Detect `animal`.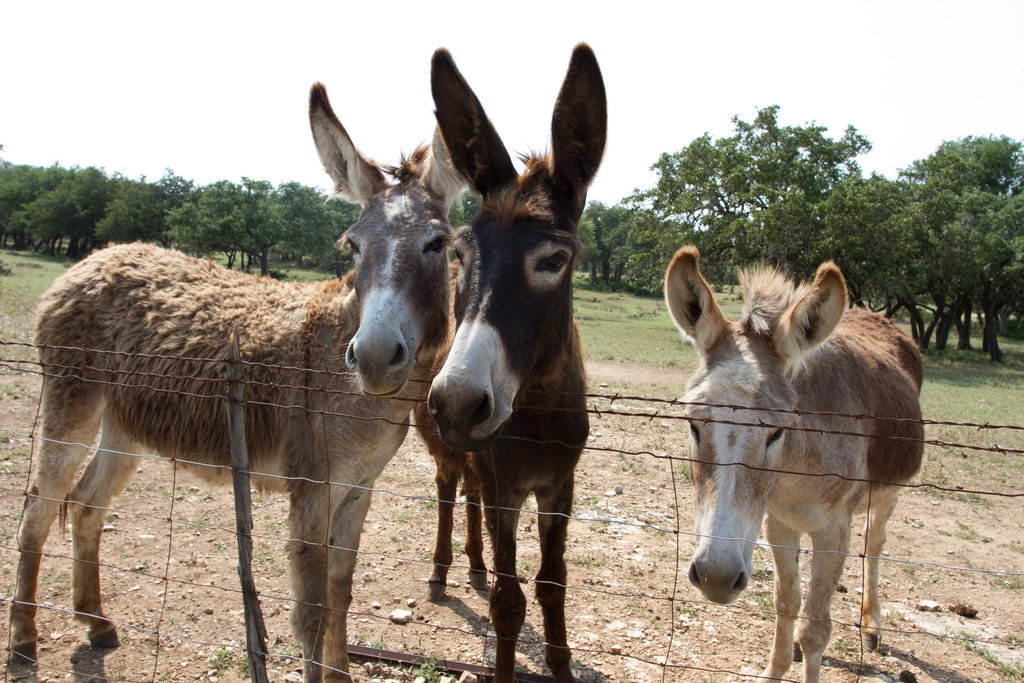
Detected at [402,45,609,682].
